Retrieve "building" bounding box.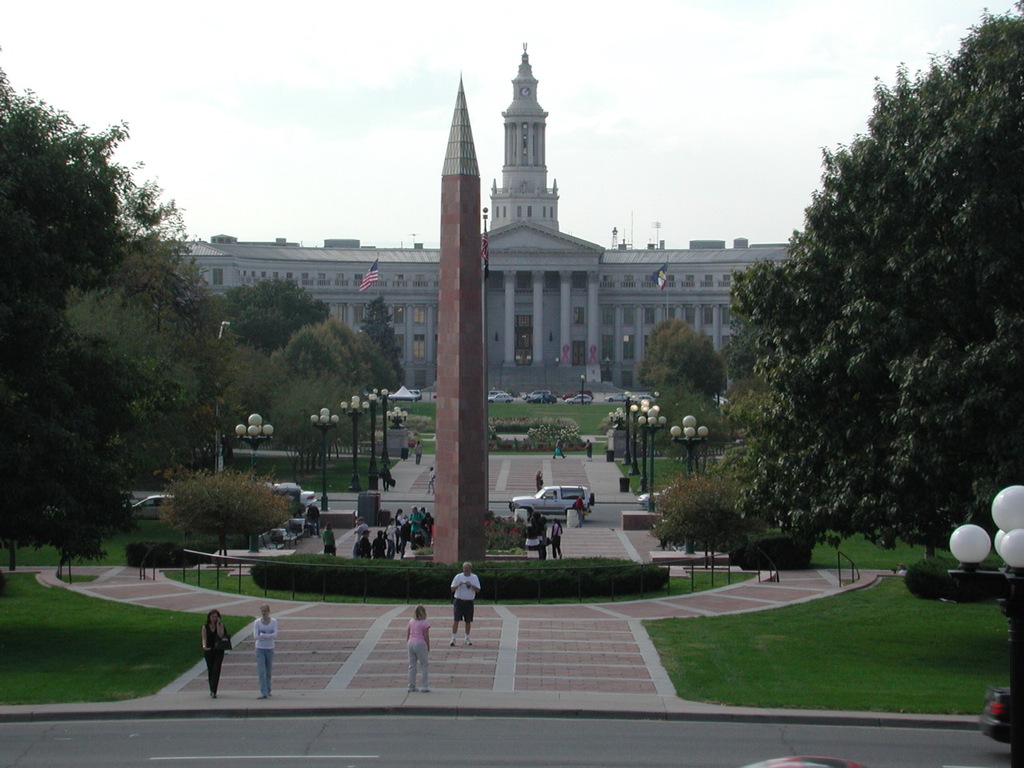
Bounding box: (left=170, top=43, right=806, bottom=394).
